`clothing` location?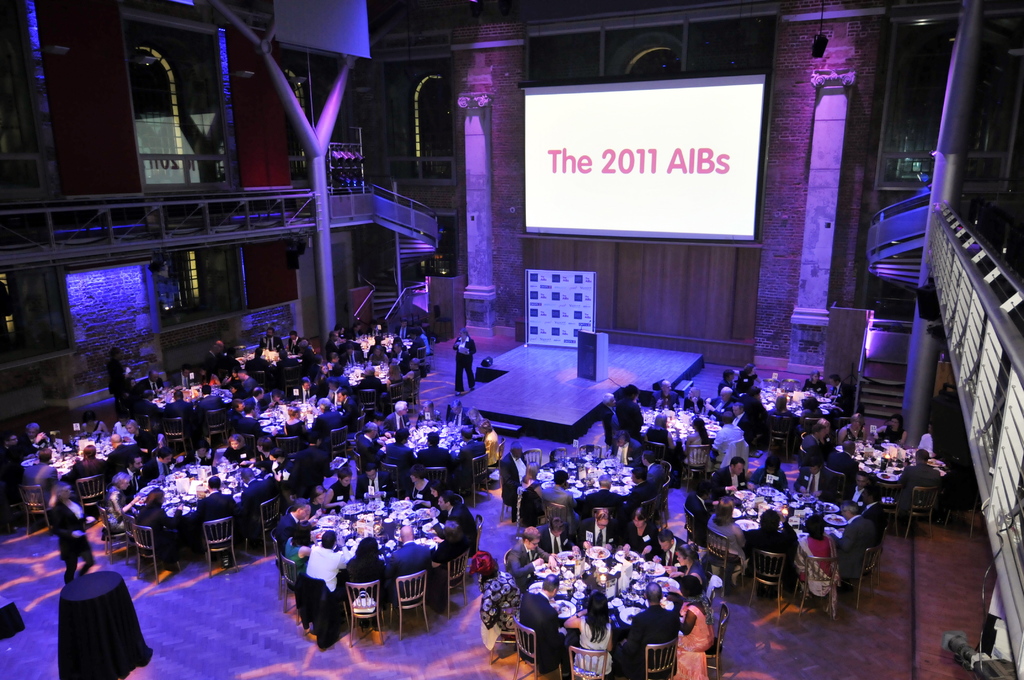
l=110, t=444, r=138, b=475
